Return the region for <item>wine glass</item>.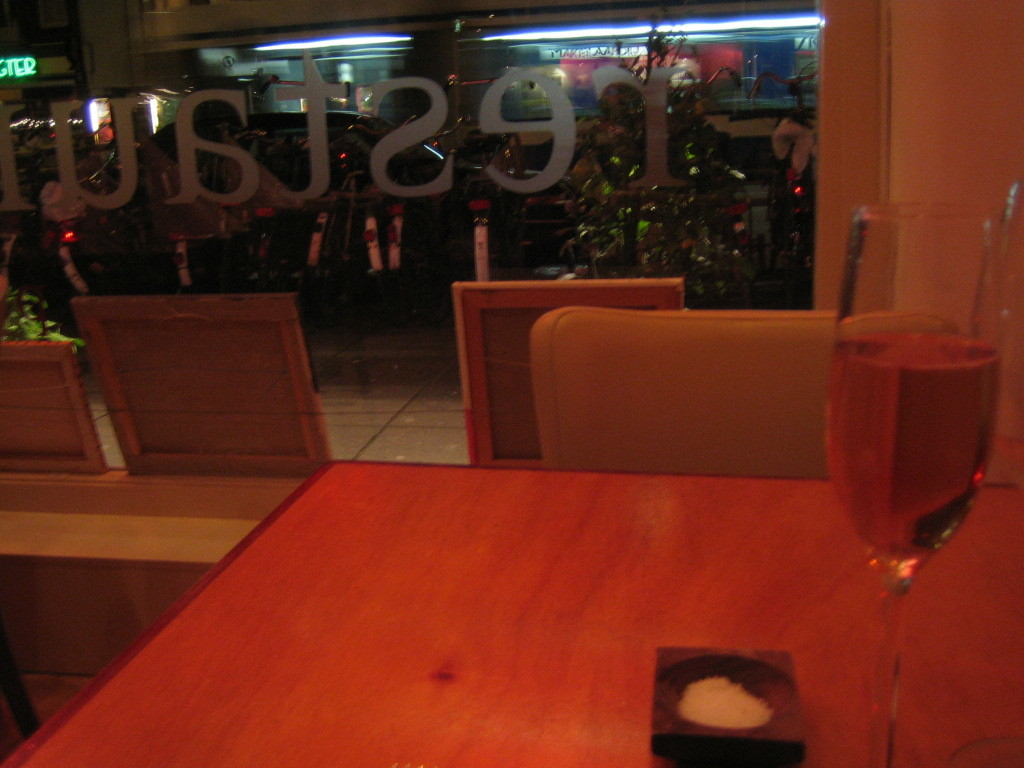
Rect(829, 209, 995, 767).
